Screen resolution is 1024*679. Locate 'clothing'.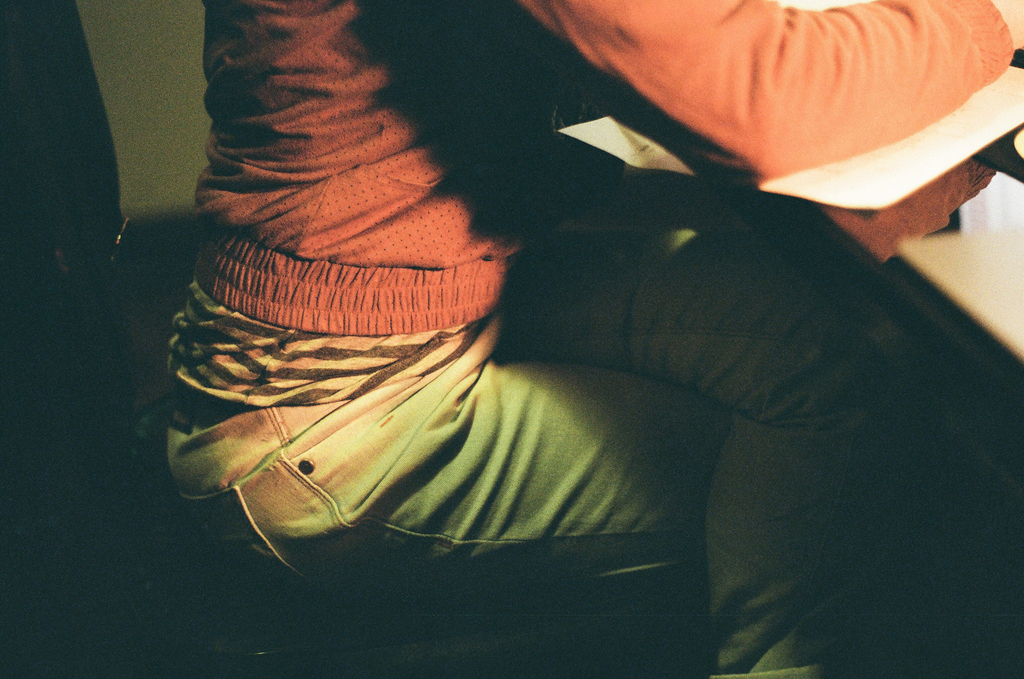
box(140, 42, 1010, 644).
